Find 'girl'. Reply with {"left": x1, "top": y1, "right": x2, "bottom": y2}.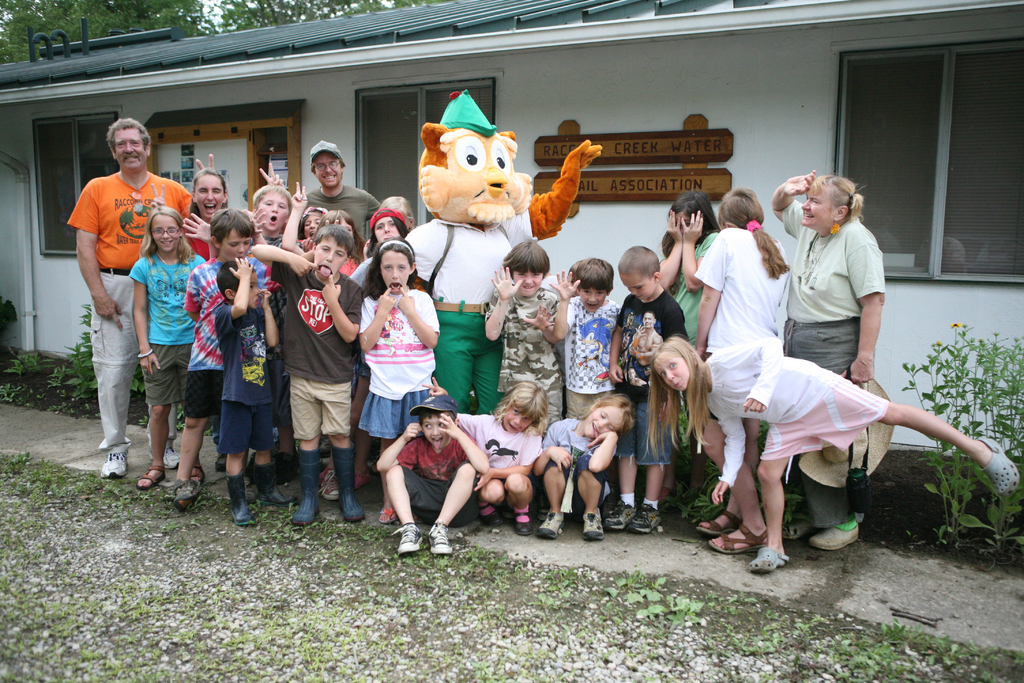
{"left": 455, "top": 381, "right": 543, "bottom": 529}.
